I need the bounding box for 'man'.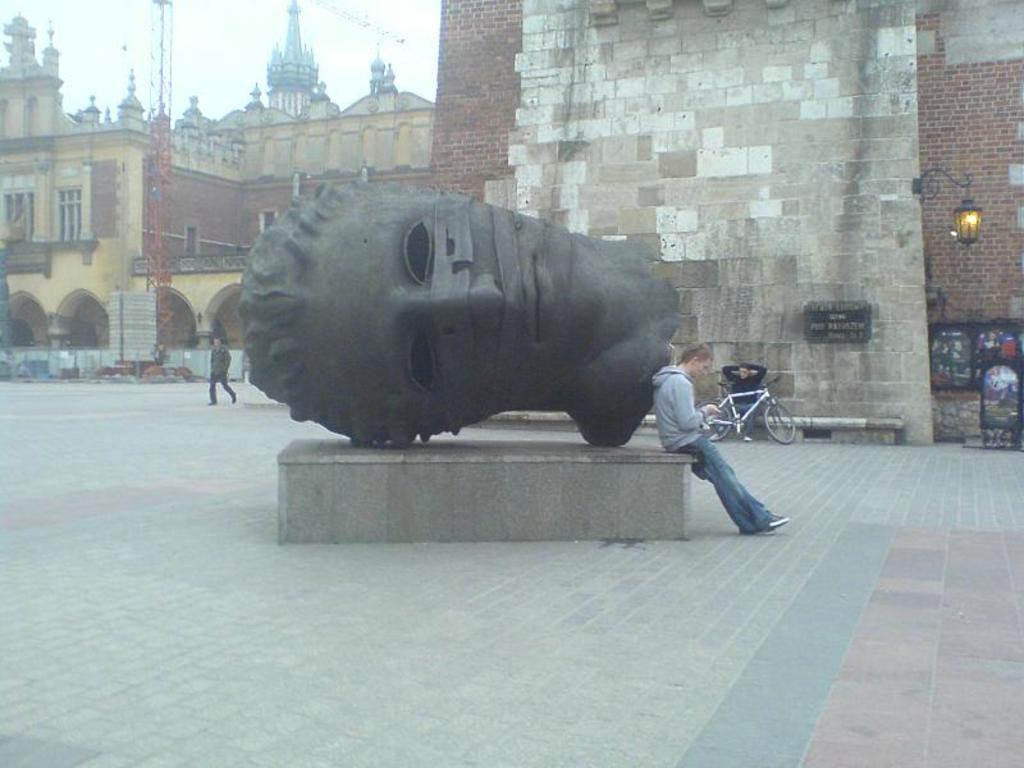
Here it is: Rect(644, 334, 787, 541).
